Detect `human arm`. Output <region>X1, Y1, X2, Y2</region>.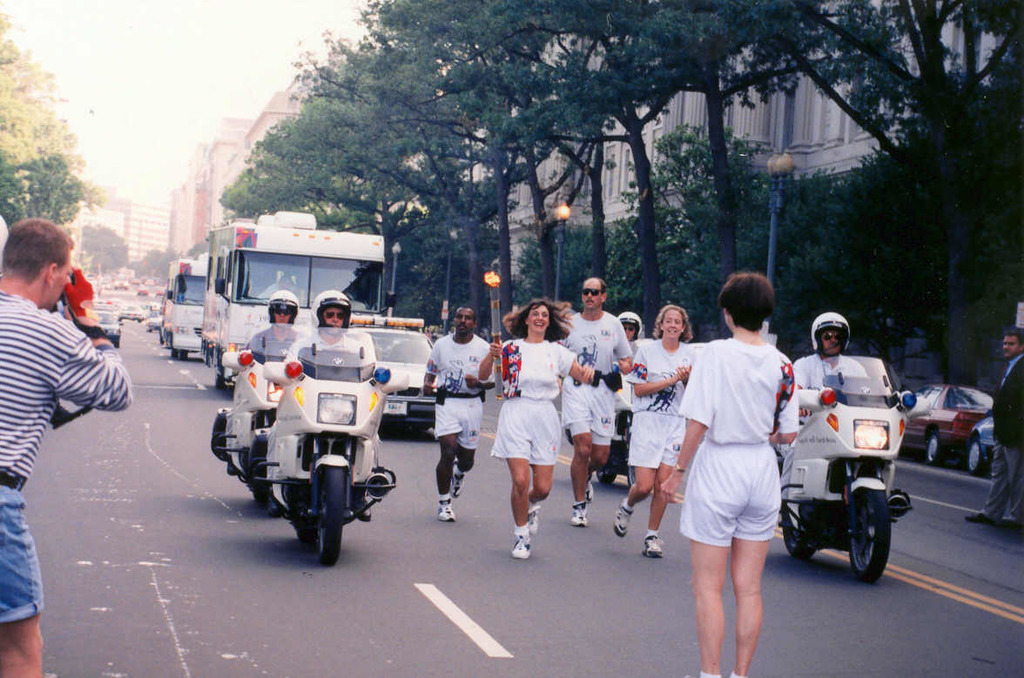
<region>421, 339, 438, 392</region>.
